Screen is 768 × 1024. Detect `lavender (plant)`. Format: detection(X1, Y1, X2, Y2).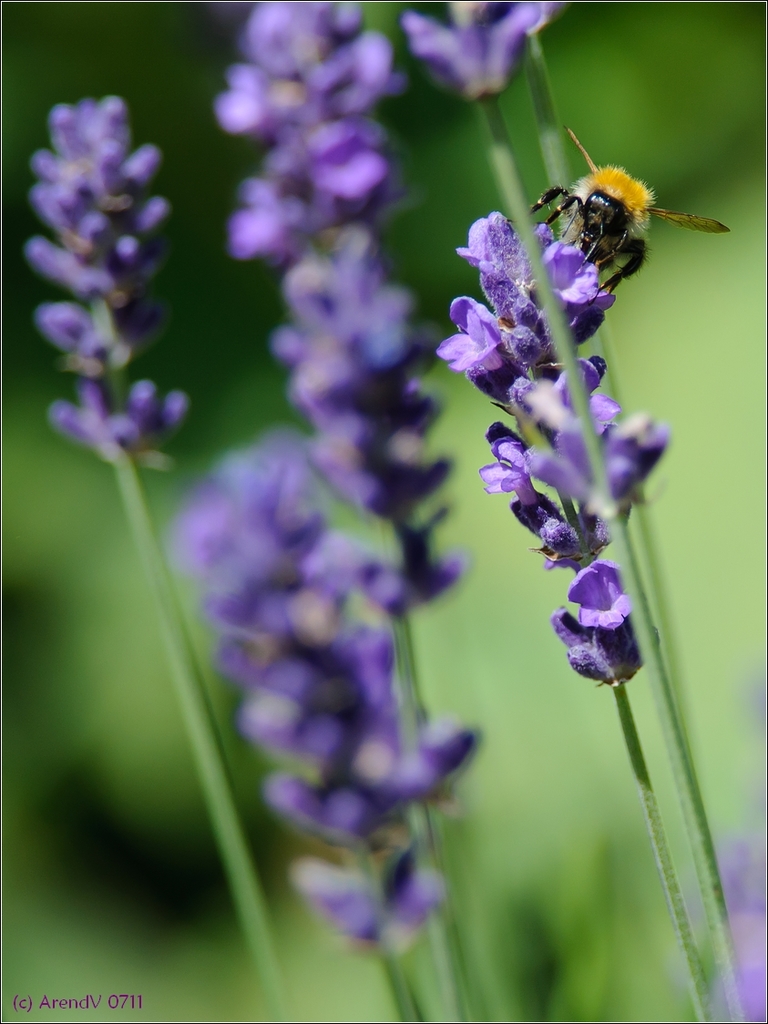
detection(184, 446, 485, 1003).
